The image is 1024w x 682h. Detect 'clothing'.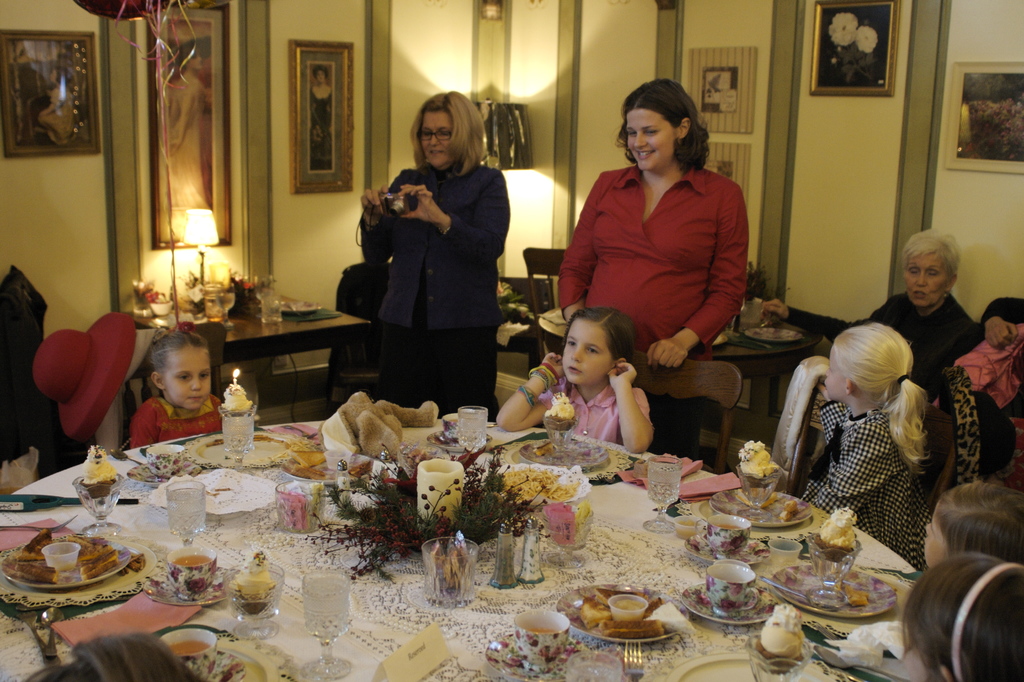
Detection: region(547, 363, 645, 445).
